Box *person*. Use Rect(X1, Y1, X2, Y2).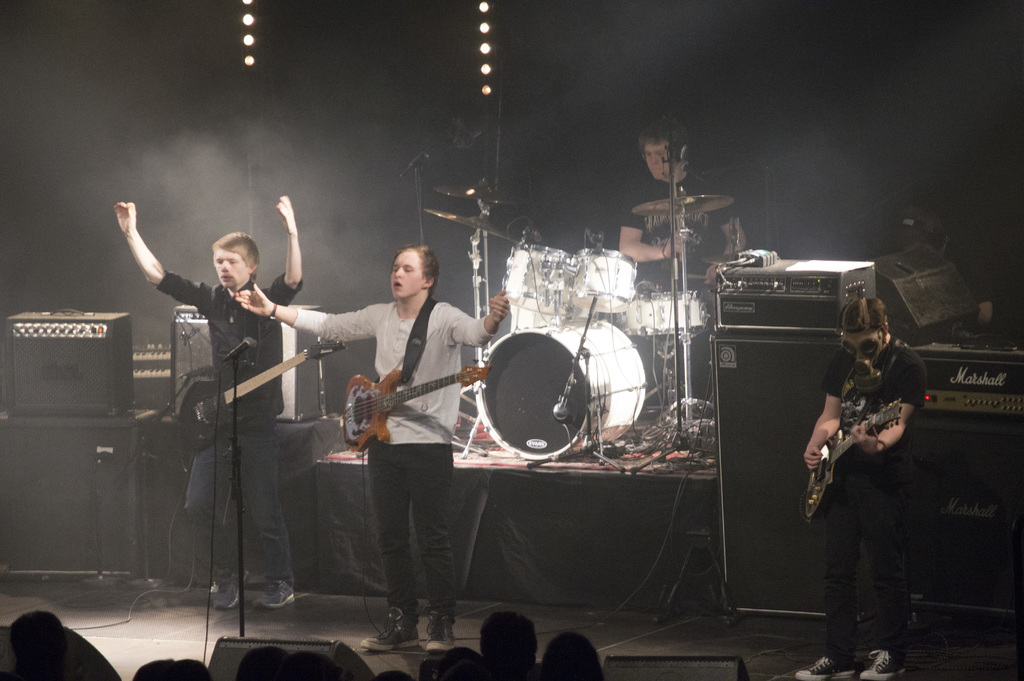
Rect(234, 247, 511, 657).
